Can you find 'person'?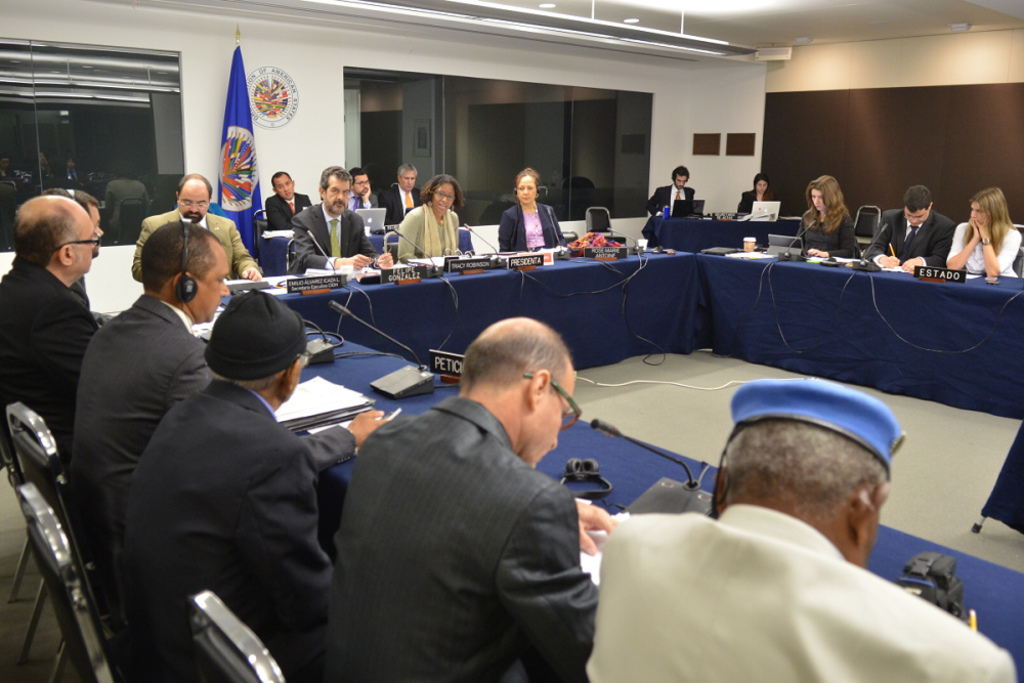
Yes, bounding box: box(396, 174, 462, 262).
